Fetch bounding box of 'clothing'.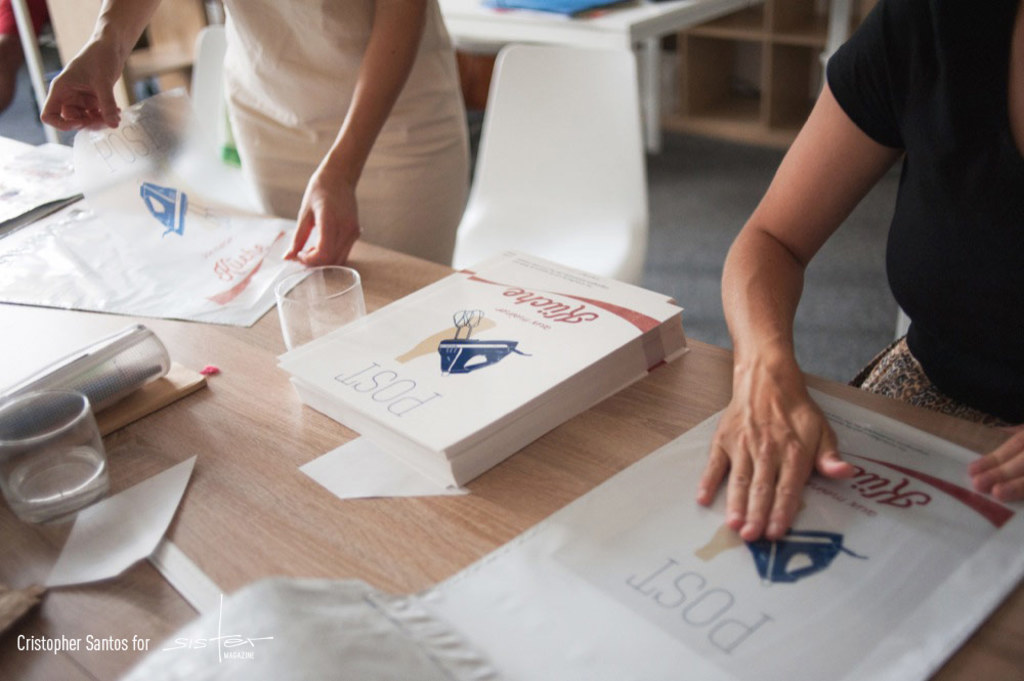
Bbox: region(817, 0, 1023, 427).
